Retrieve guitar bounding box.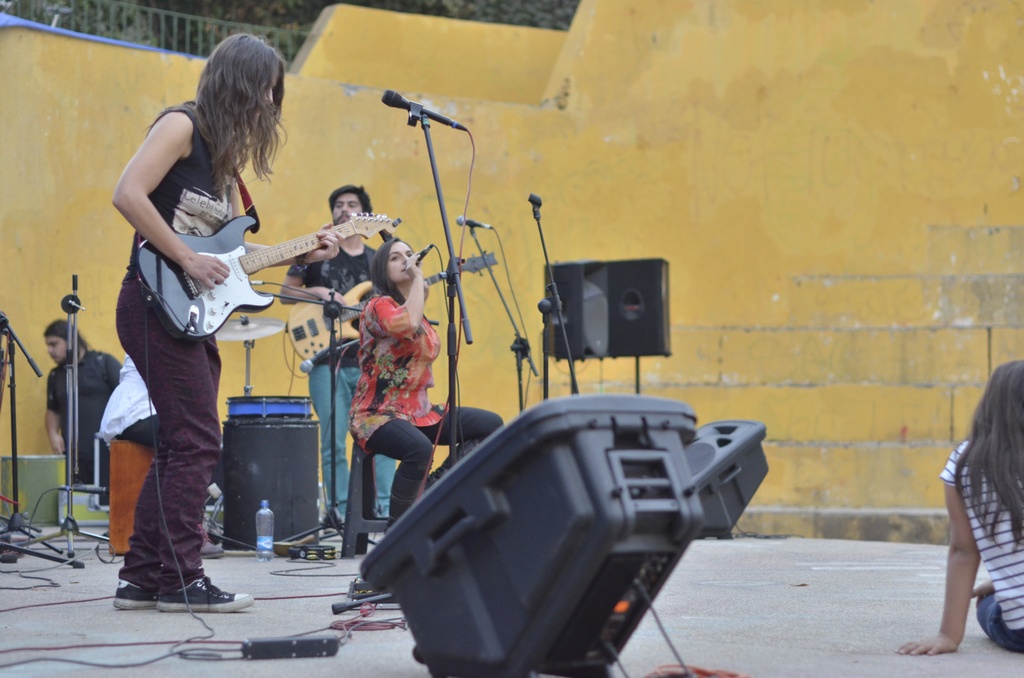
Bounding box: left=284, top=250, right=508, bottom=362.
